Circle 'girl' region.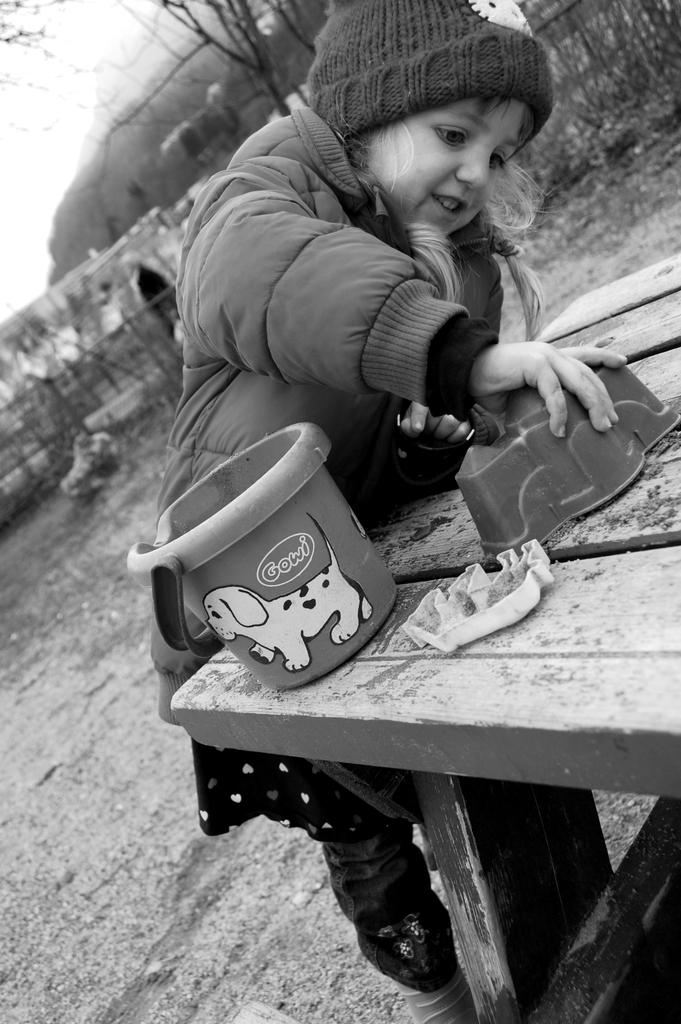
Region: pyautogui.locateOnScreen(139, 0, 631, 1018).
